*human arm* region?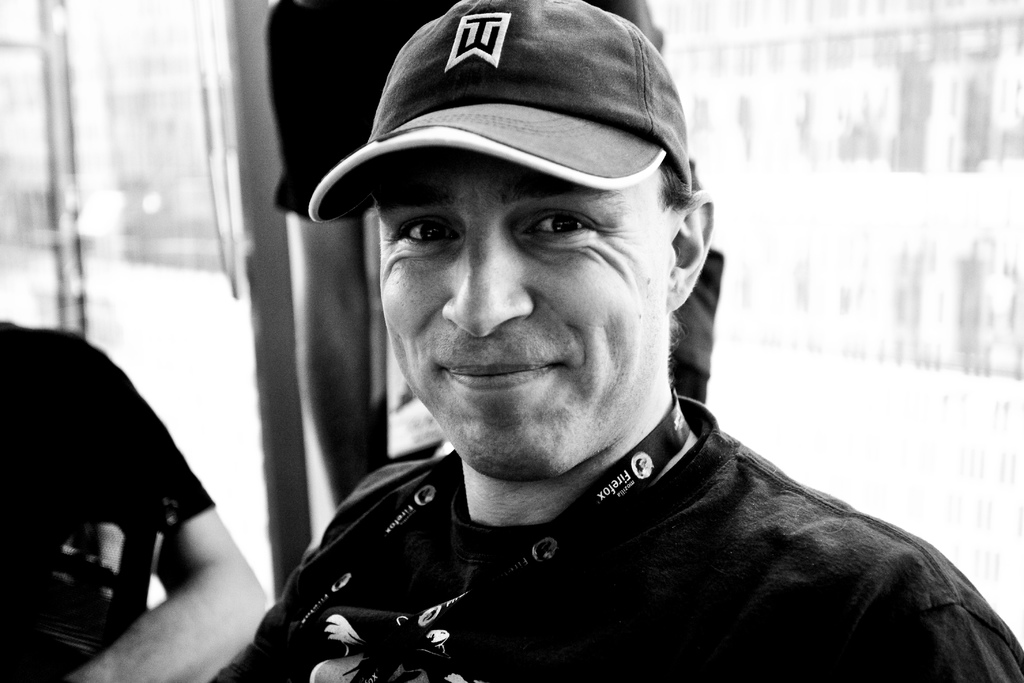
x1=44, y1=356, x2=288, y2=680
